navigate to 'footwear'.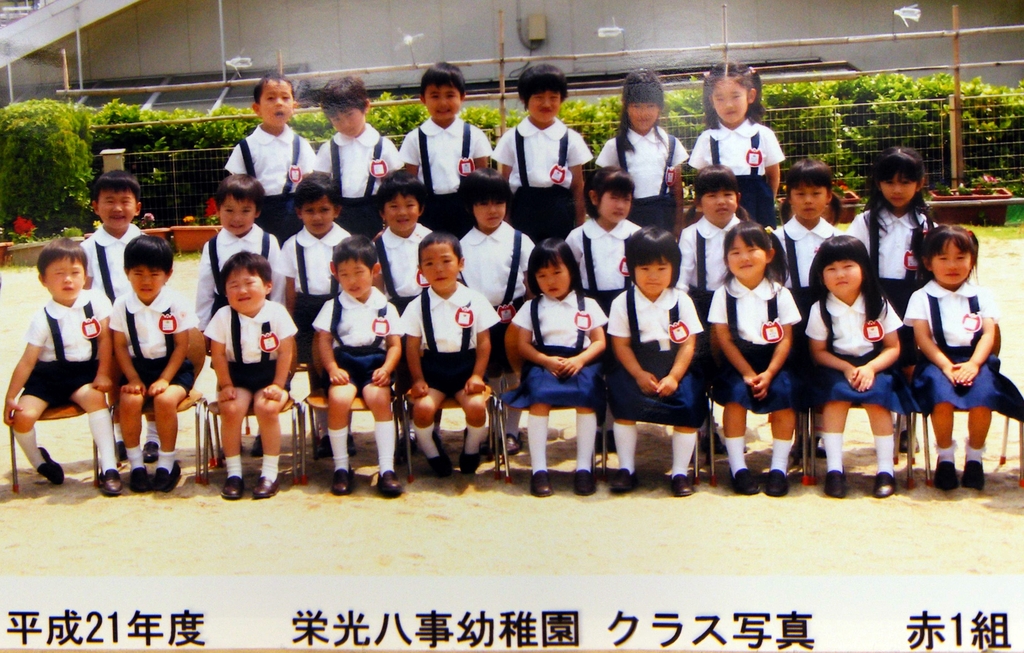
Navigation target: pyautogui.locateOnScreen(964, 461, 983, 486).
